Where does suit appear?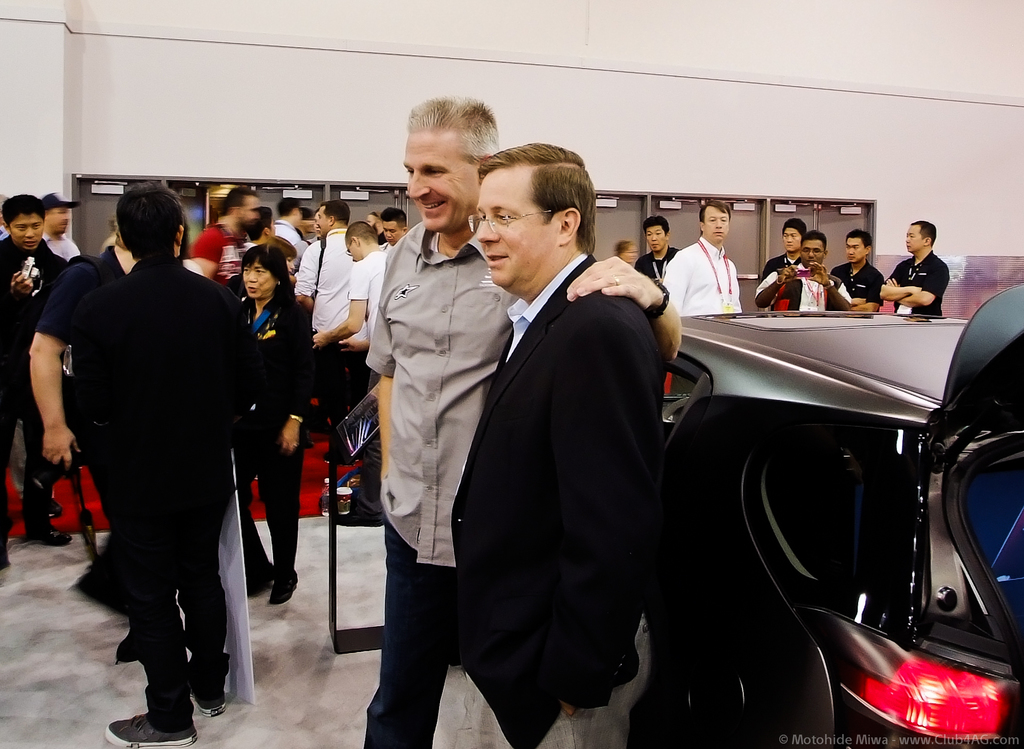
Appears at bbox=(418, 252, 657, 748).
